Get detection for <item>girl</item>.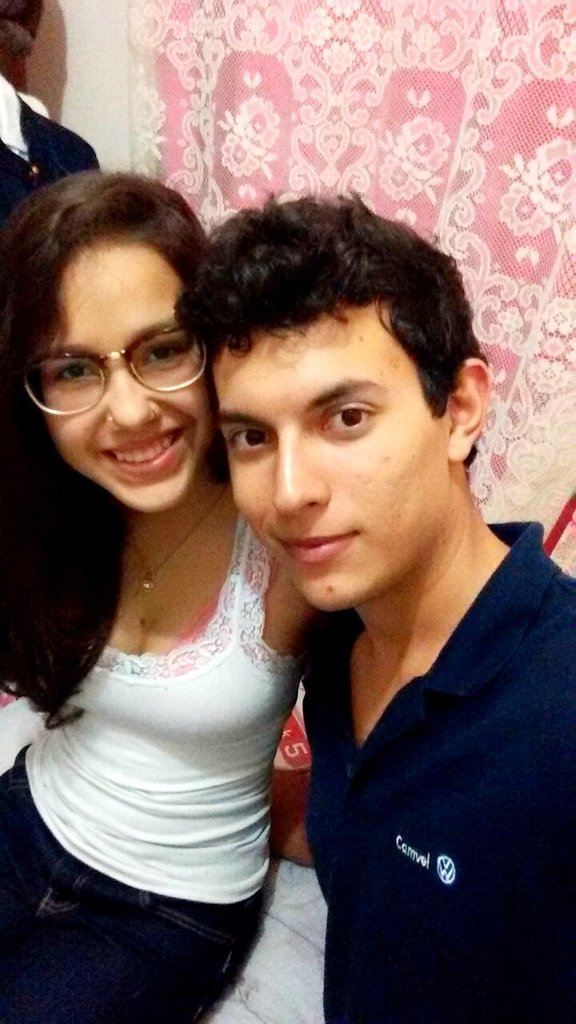
Detection: select_region(0, 158, 316, 1023).
